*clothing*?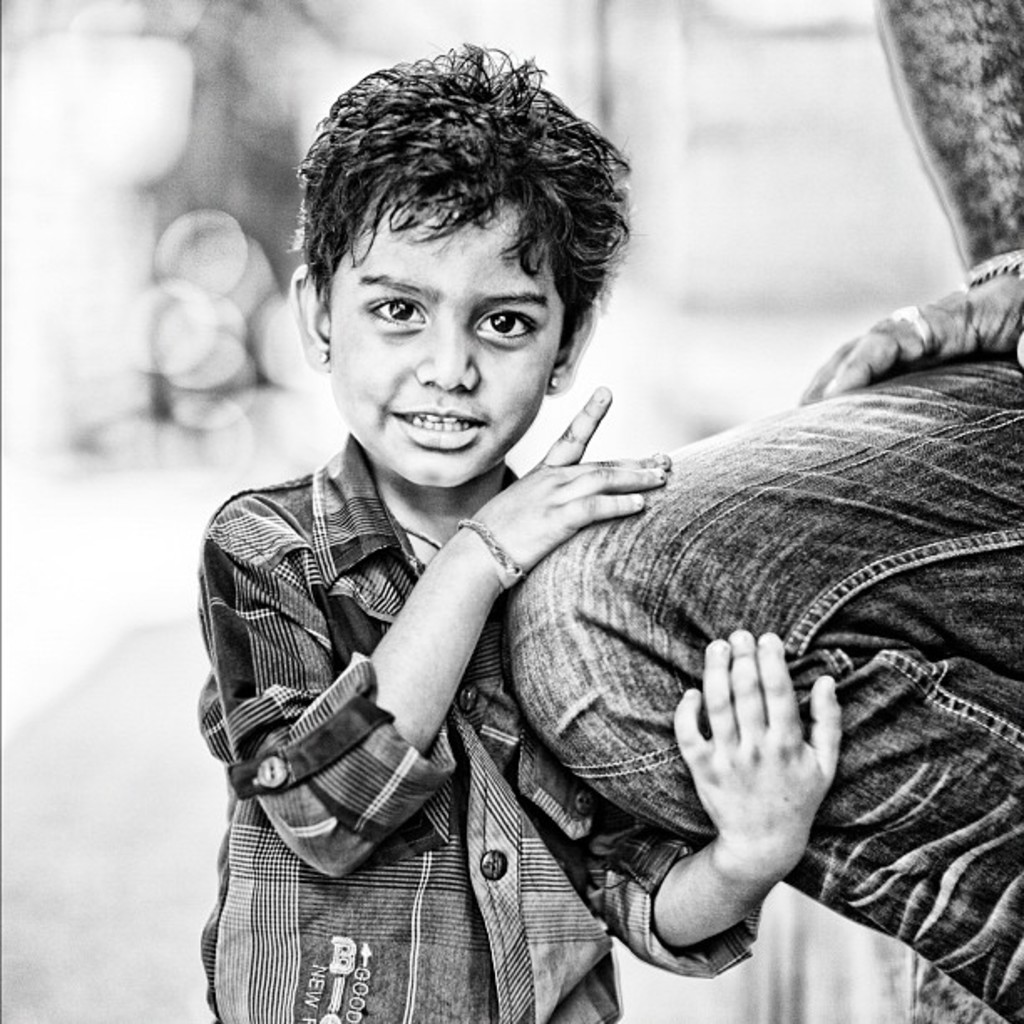
(left=514, top=345, right=1022, bottom=1022)
